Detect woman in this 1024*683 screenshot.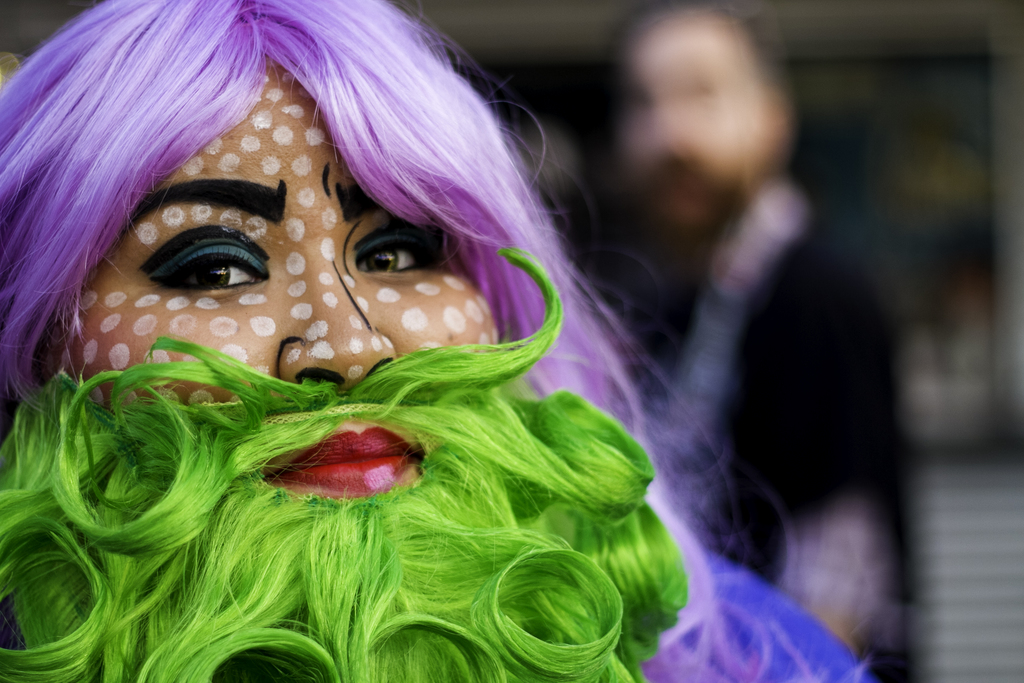
Detection: l=0, t=8, r=822, b=641.
